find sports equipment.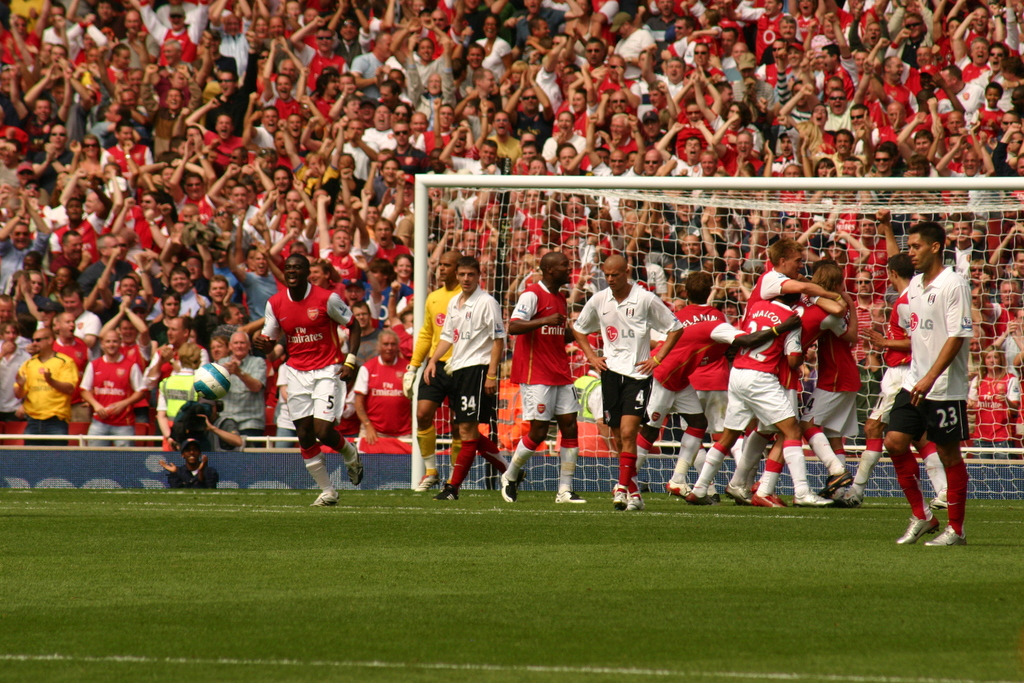
[834,479,863,505].
